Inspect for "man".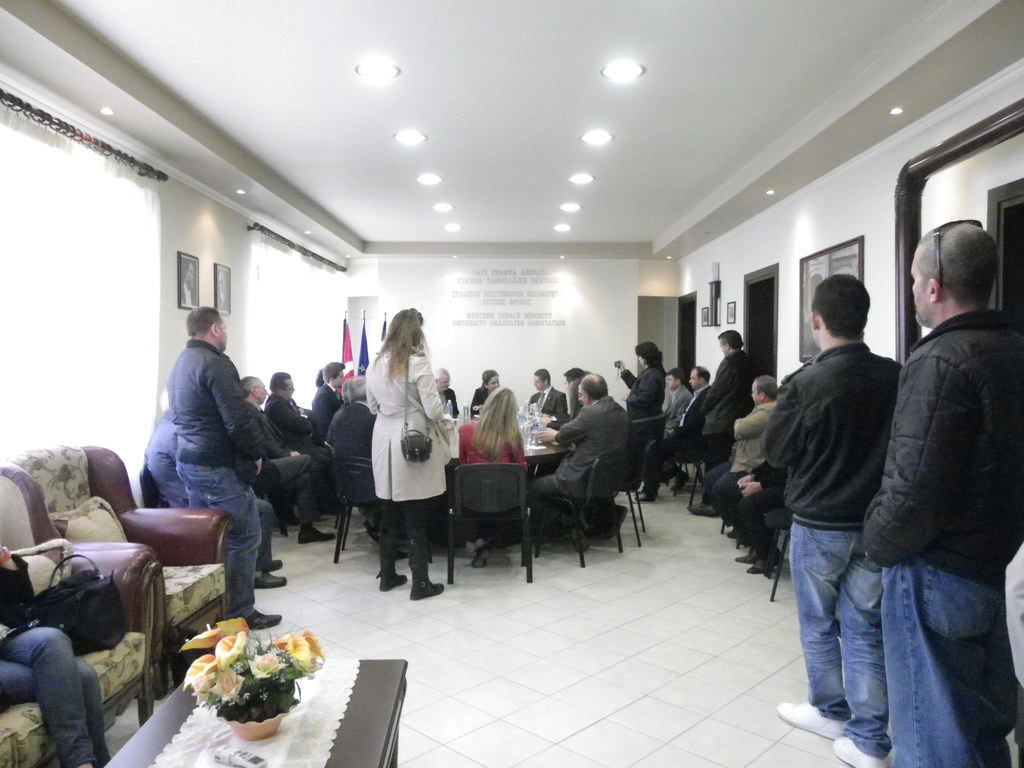
Inspection: x1=640 y1=367 x2=715 y2=505.
